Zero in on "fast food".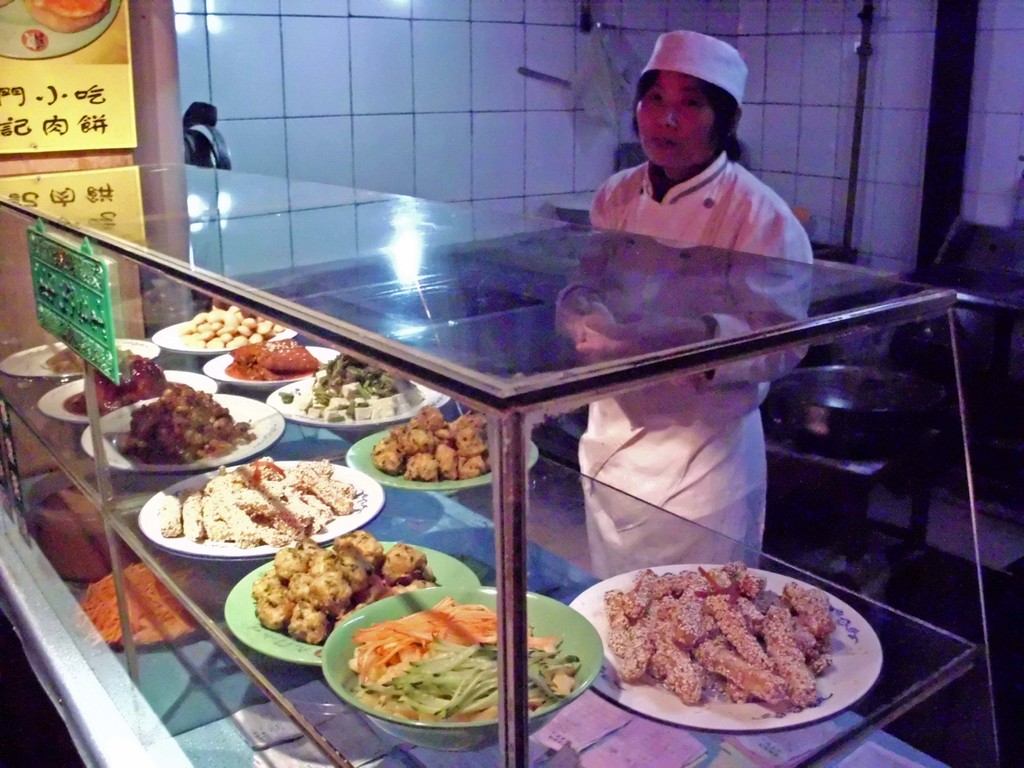
Zeroed in: 365/413/501/472.
